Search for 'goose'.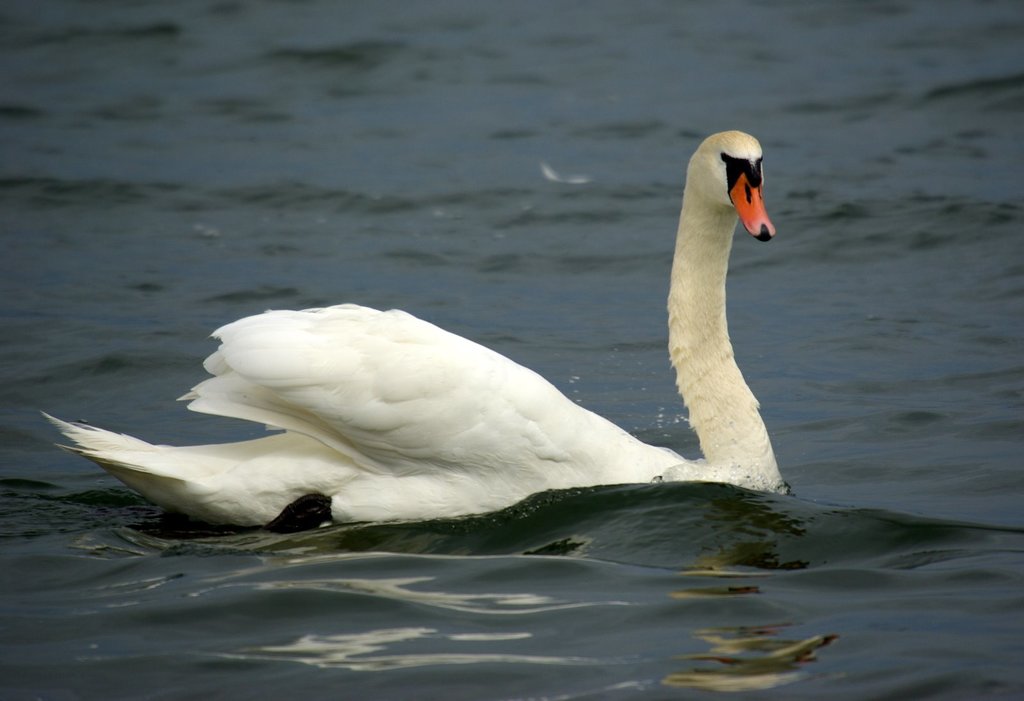
Found at locate(56, 140, 820, 544).
